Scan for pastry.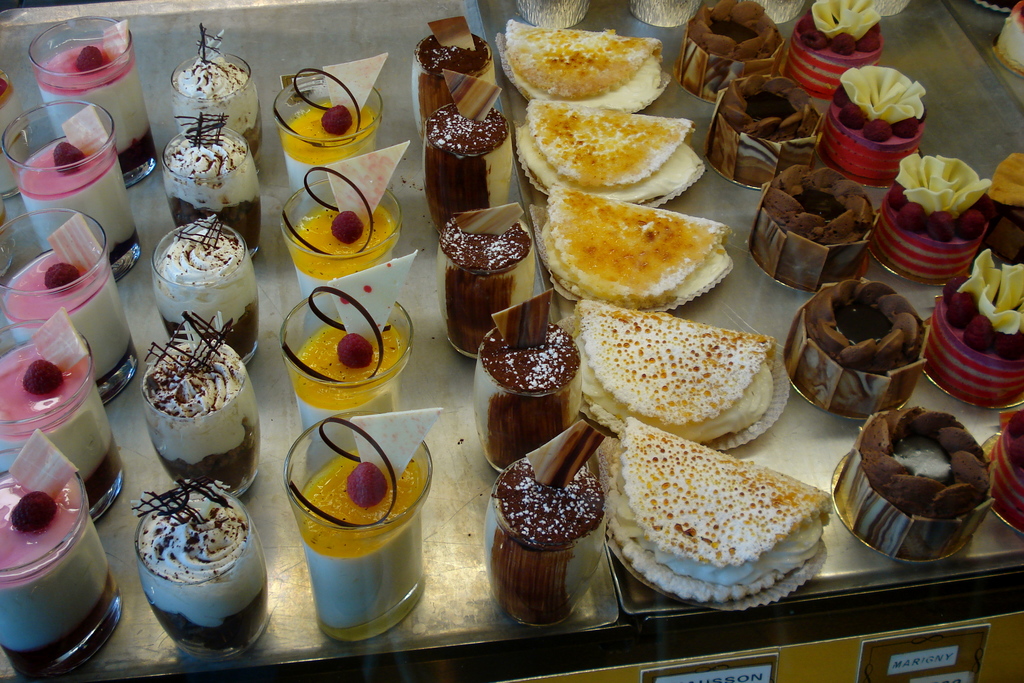
Scan result: (x1=979, y1=409, x2=1023, y2=535).
